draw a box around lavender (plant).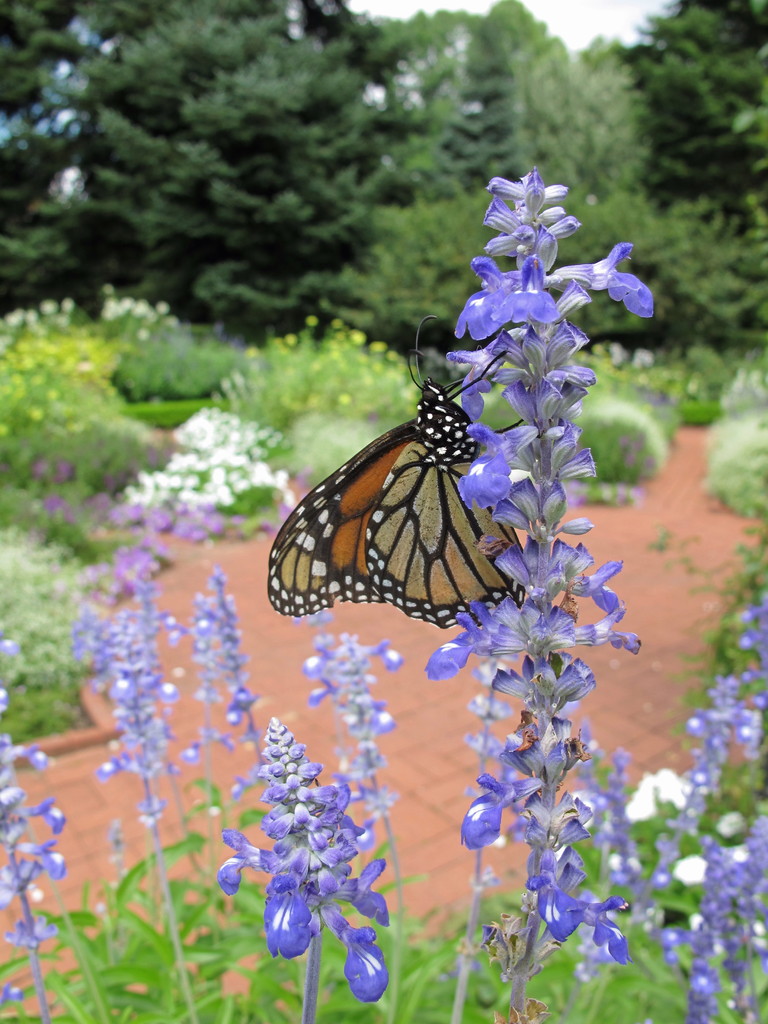
box=[296, 619, 401, 1023].
